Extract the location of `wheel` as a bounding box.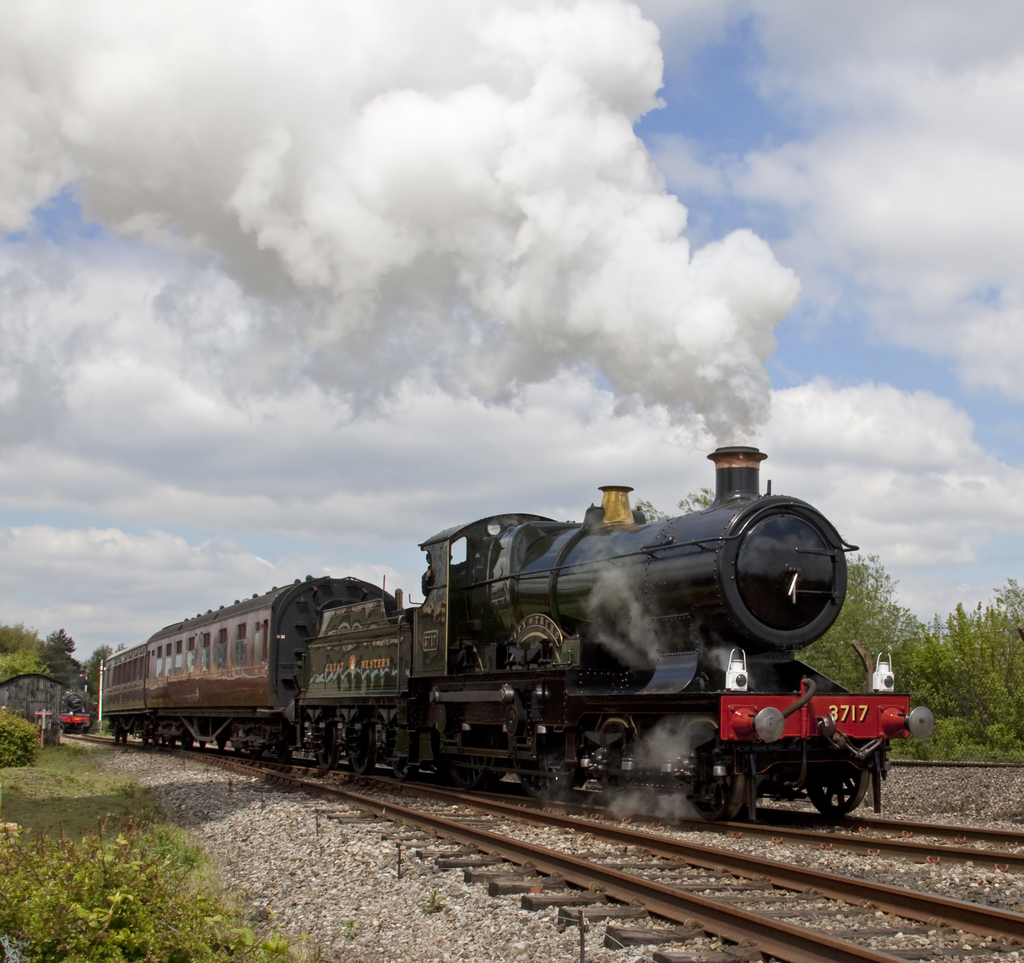
select_region(113, 732, 120, 744).
